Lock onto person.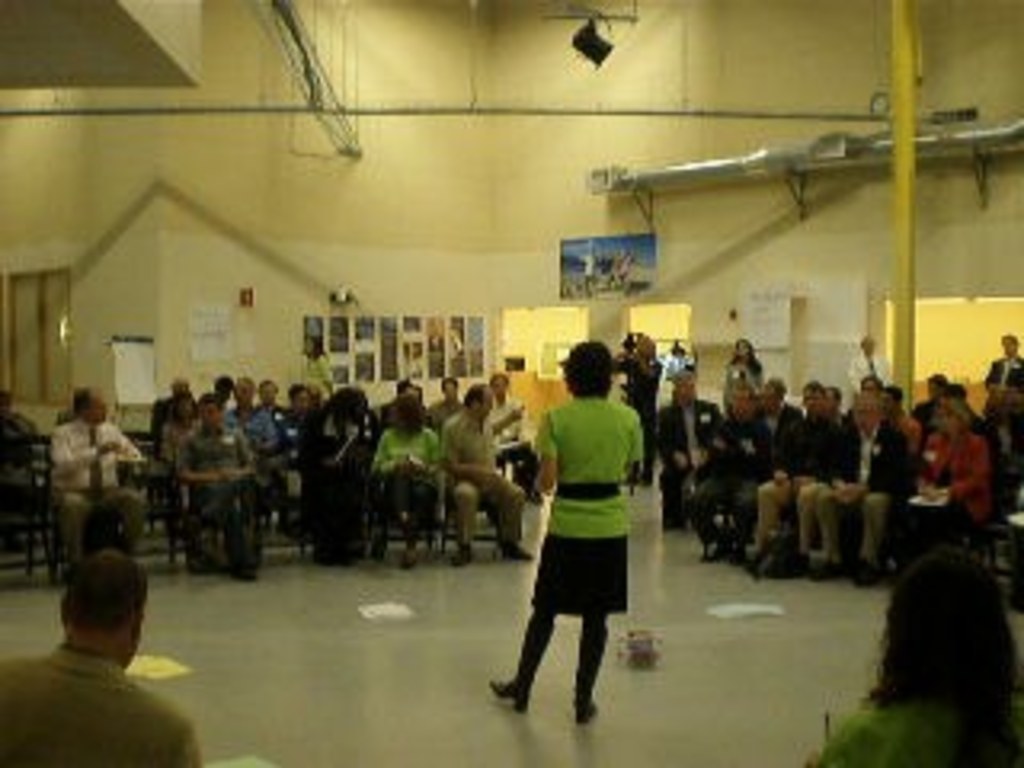
Locked: x1=282, y1=378, x2=314, y2=525.
